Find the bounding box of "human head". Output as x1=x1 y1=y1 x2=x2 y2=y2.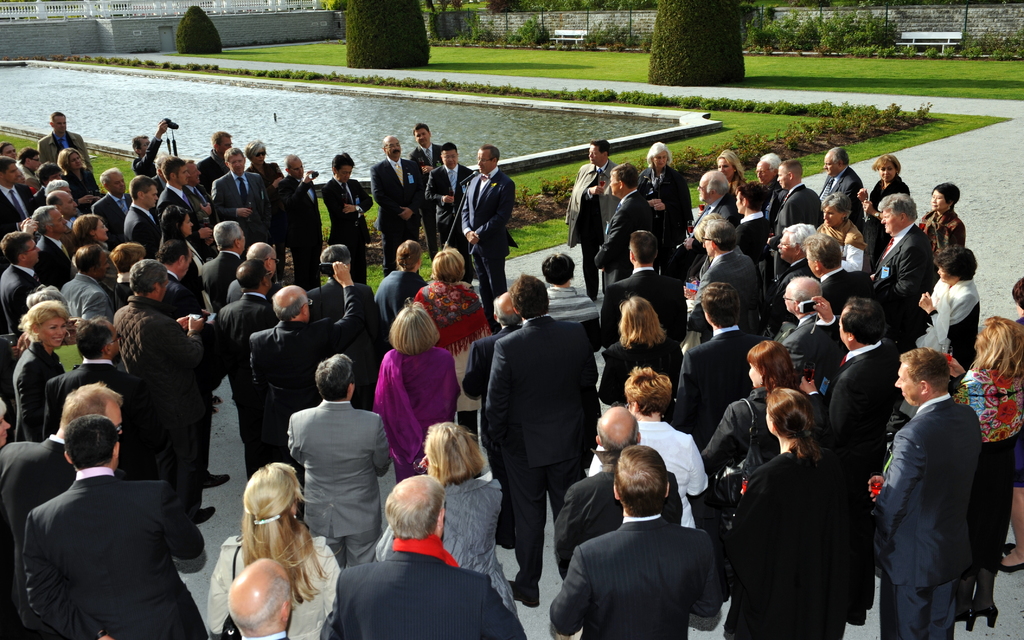
x1=624 y1=373 x2=671 y2=411.
